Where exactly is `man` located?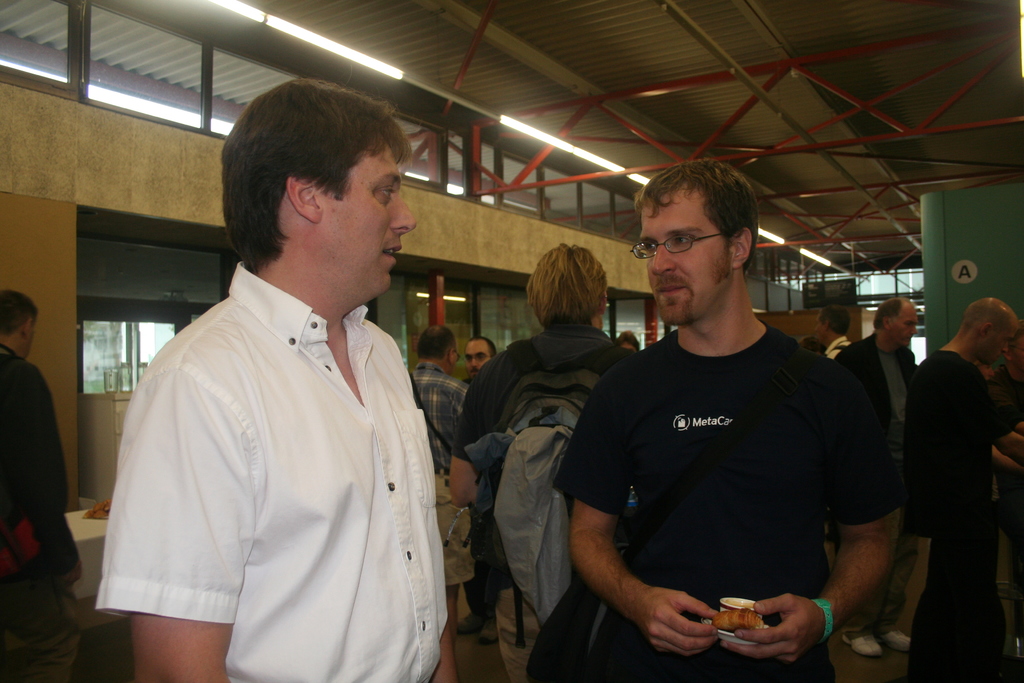
Its bounding box is select_region(408, 322, 465, 682).
